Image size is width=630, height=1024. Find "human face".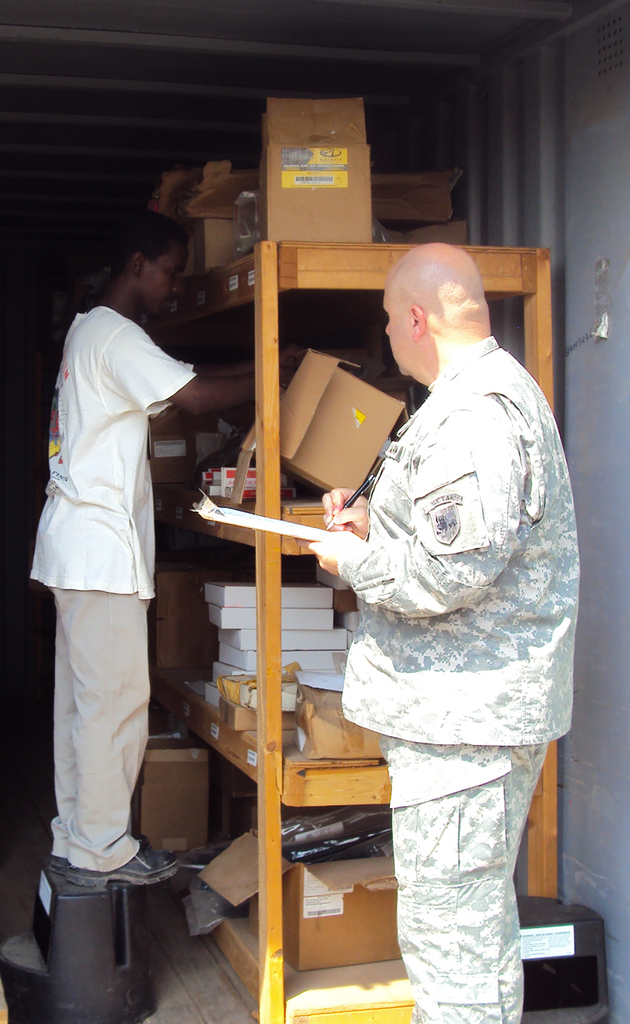
(138, 246, 187, 321).
